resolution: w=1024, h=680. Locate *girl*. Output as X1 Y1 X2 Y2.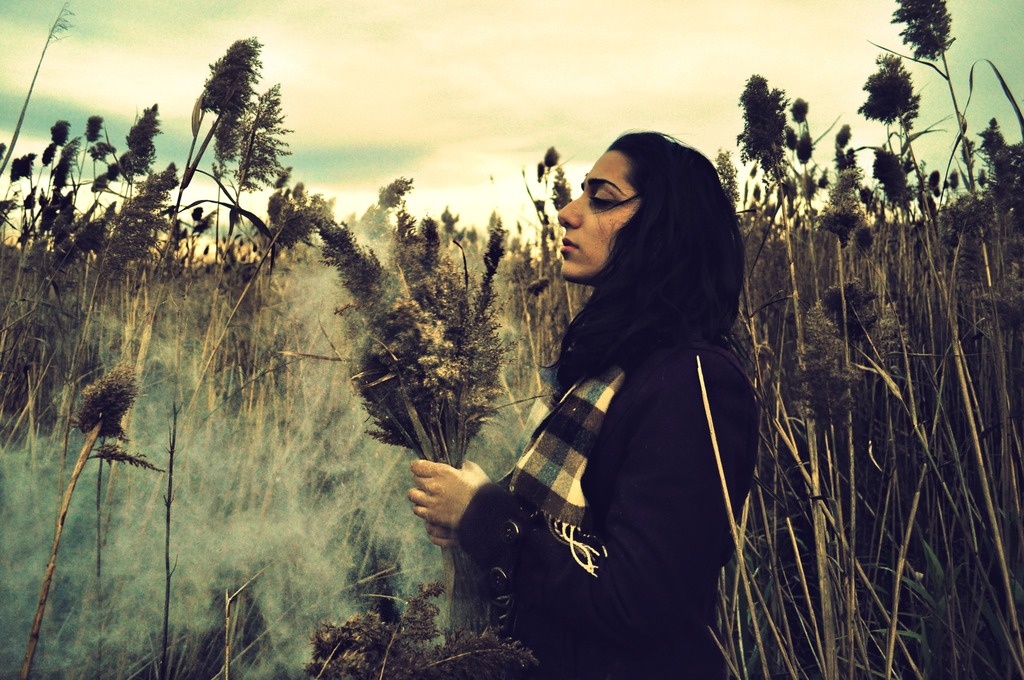
408 129 757 679.
